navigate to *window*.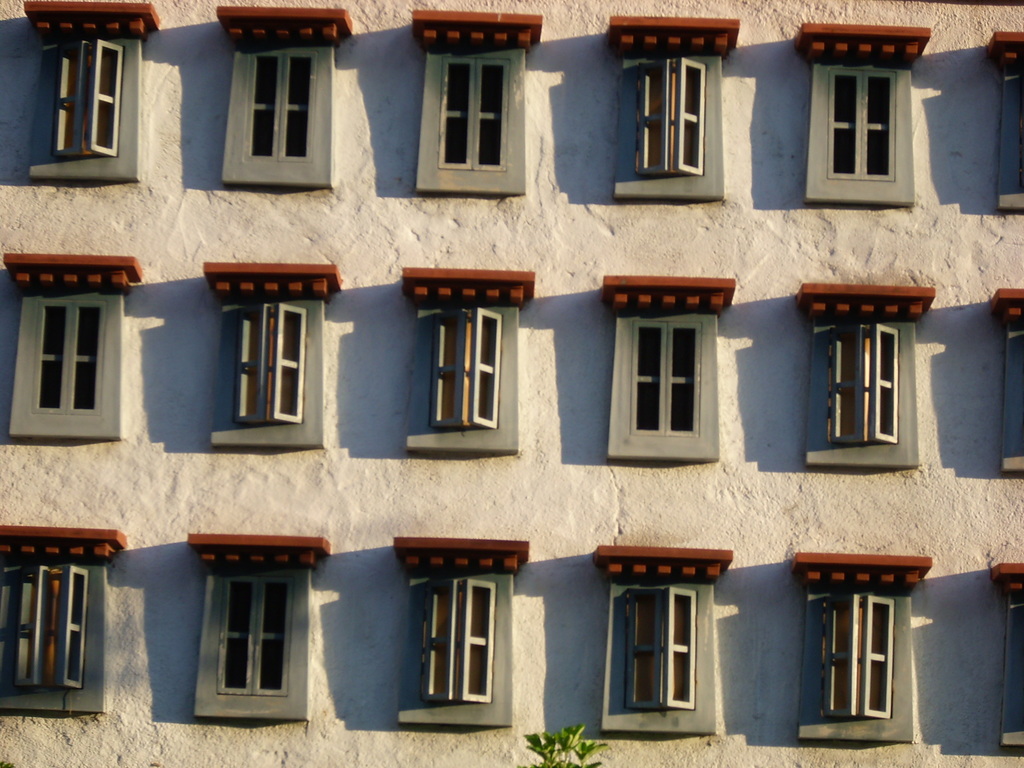
Navigation target: [218, 12, 349, 197].
